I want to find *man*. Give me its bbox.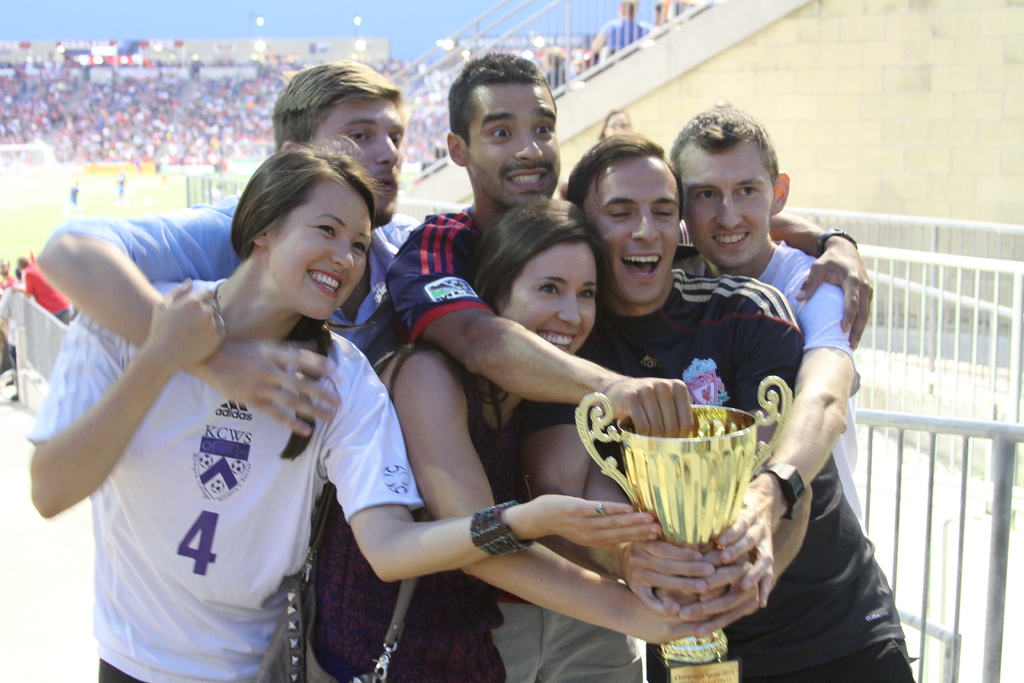
rect(0, 267, 25, 399).
